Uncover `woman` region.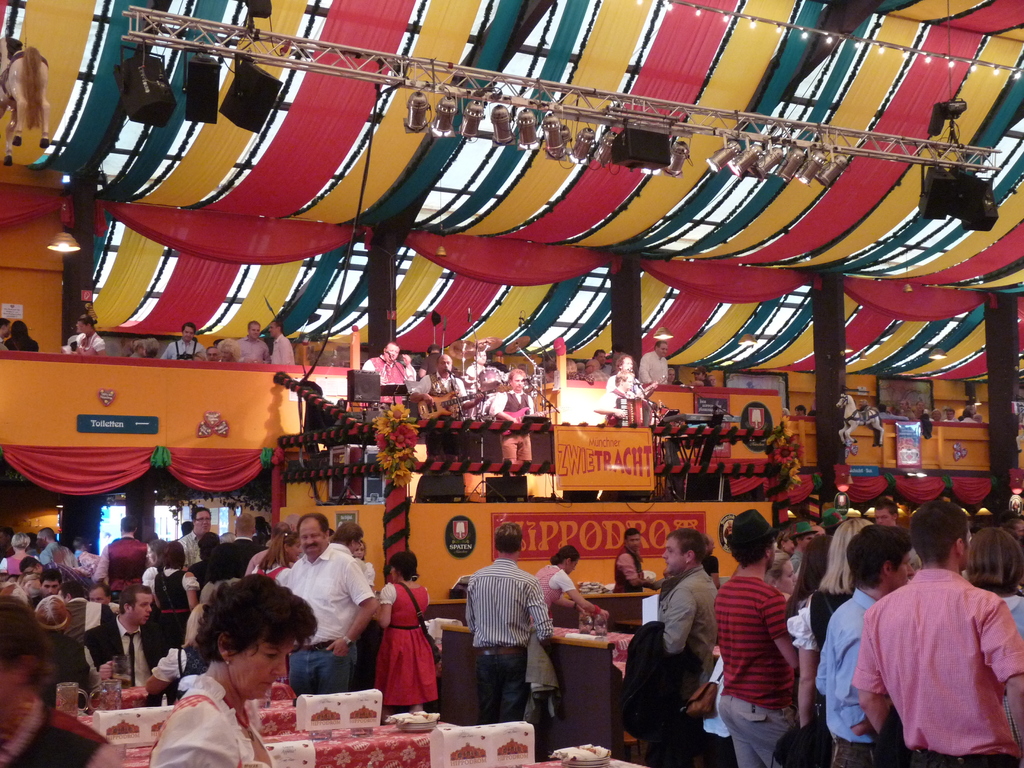
Uncovered: [left=5, top=321, right=39, bottom=356].
